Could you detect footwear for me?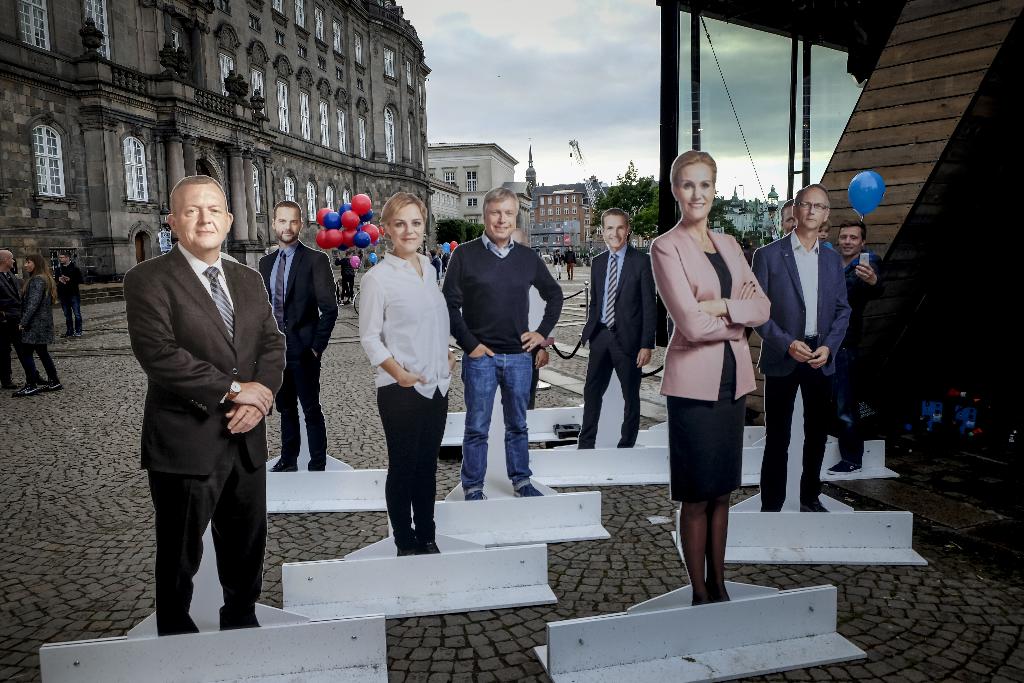
Detection result: box=[797, 500, 829, 511].
